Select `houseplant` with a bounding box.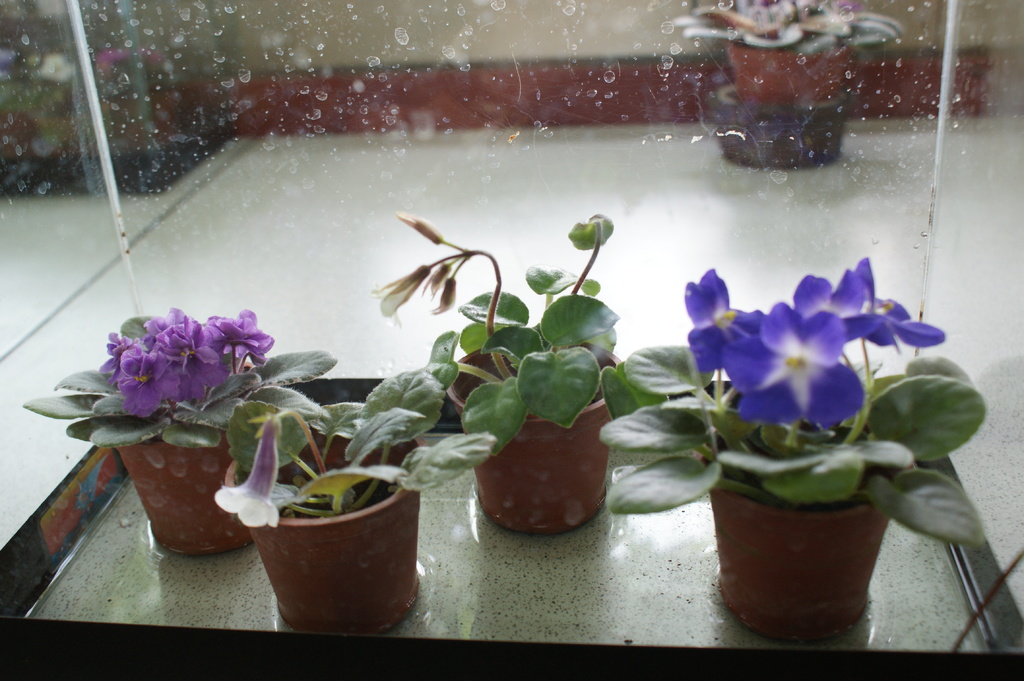
{"x1": 209, "y1": 357, "x2": 502, "y2": 642}.
